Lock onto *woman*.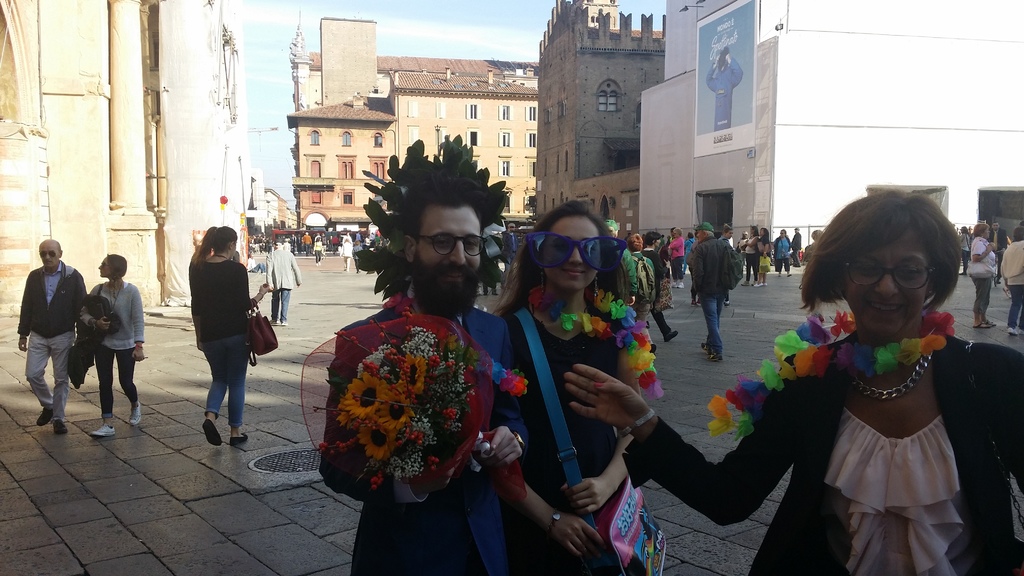
Locked: select_region(186, 225, 271, 445).
